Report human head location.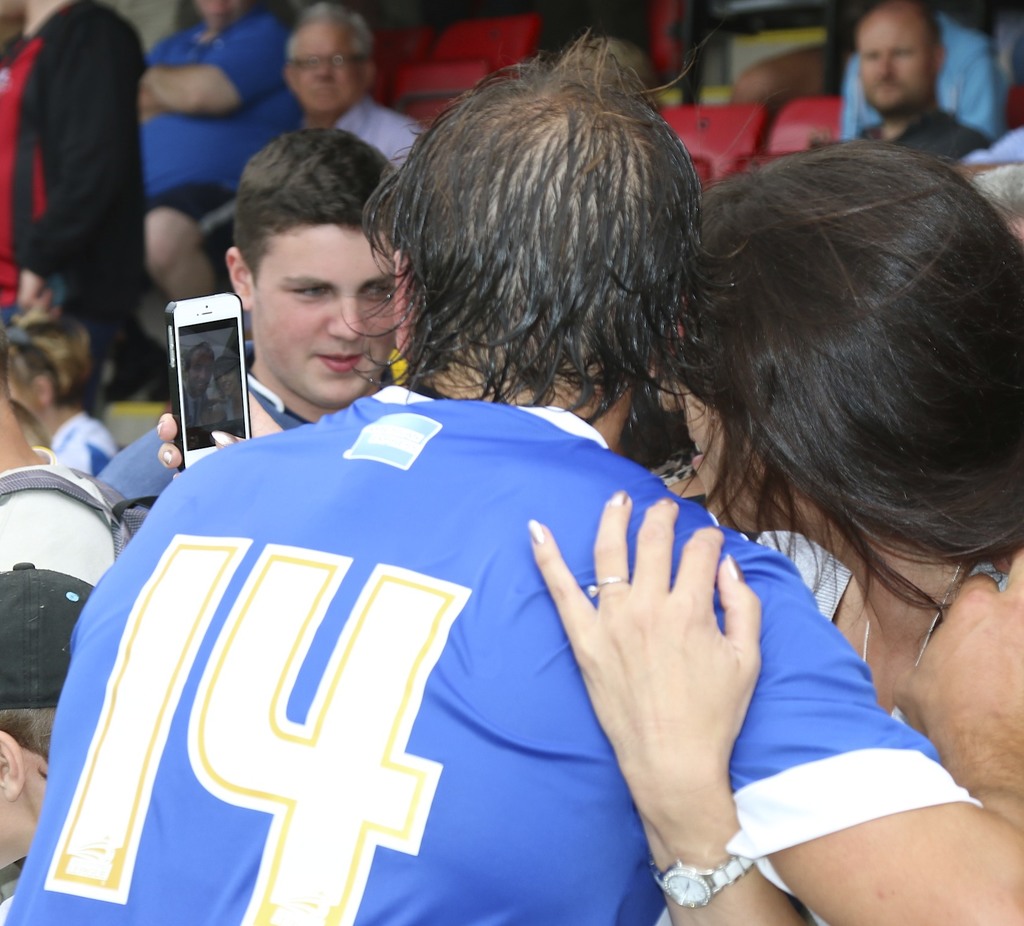
Report: [193, 0, 251, 24].
